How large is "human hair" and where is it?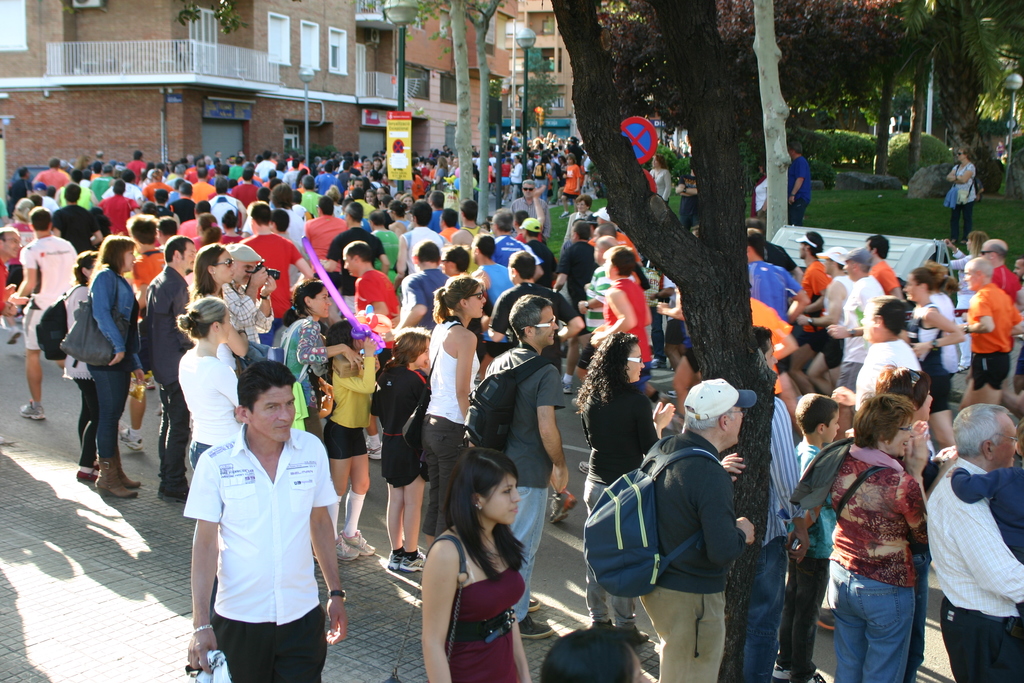
Bounding box: Rect(352, 186, 361, 197).
